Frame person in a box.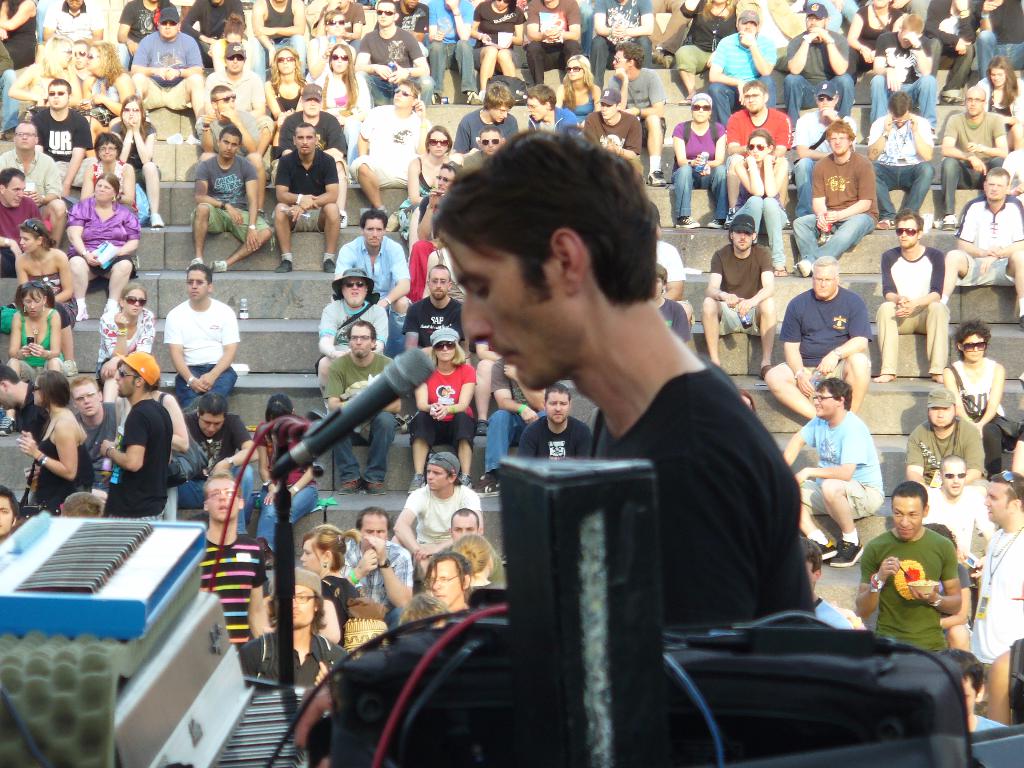
rect(0, 3, 41, 84).
